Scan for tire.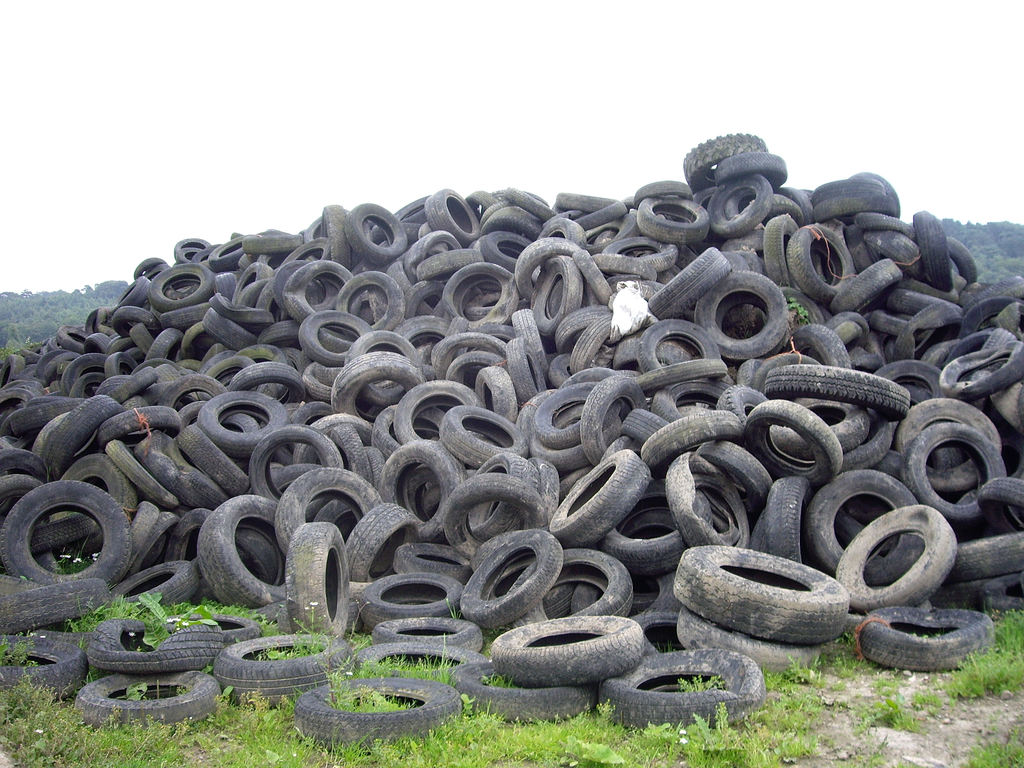
Scan result: 108:560:198:607.
